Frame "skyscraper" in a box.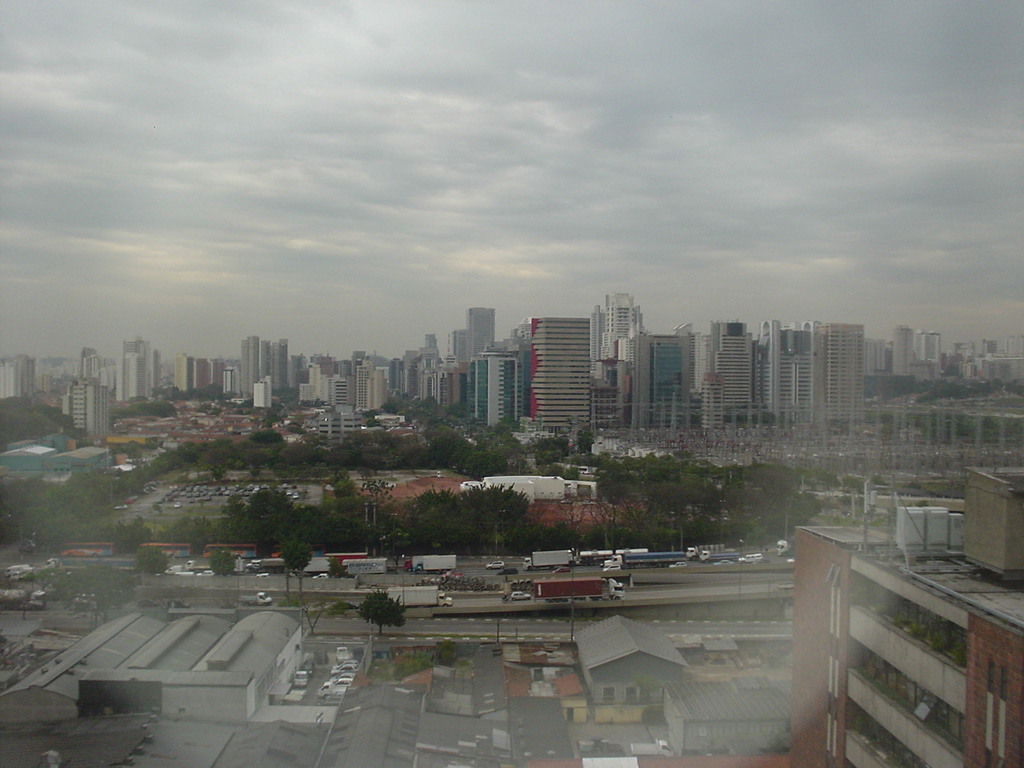
111,330,177,412.
